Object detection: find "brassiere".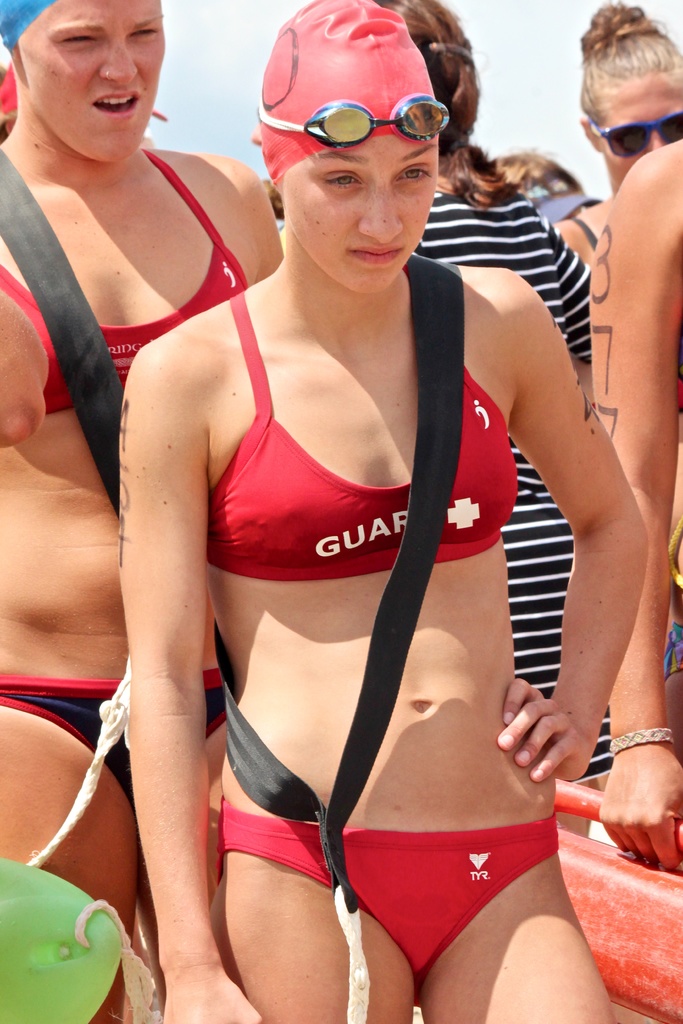
0 154 248 412.
